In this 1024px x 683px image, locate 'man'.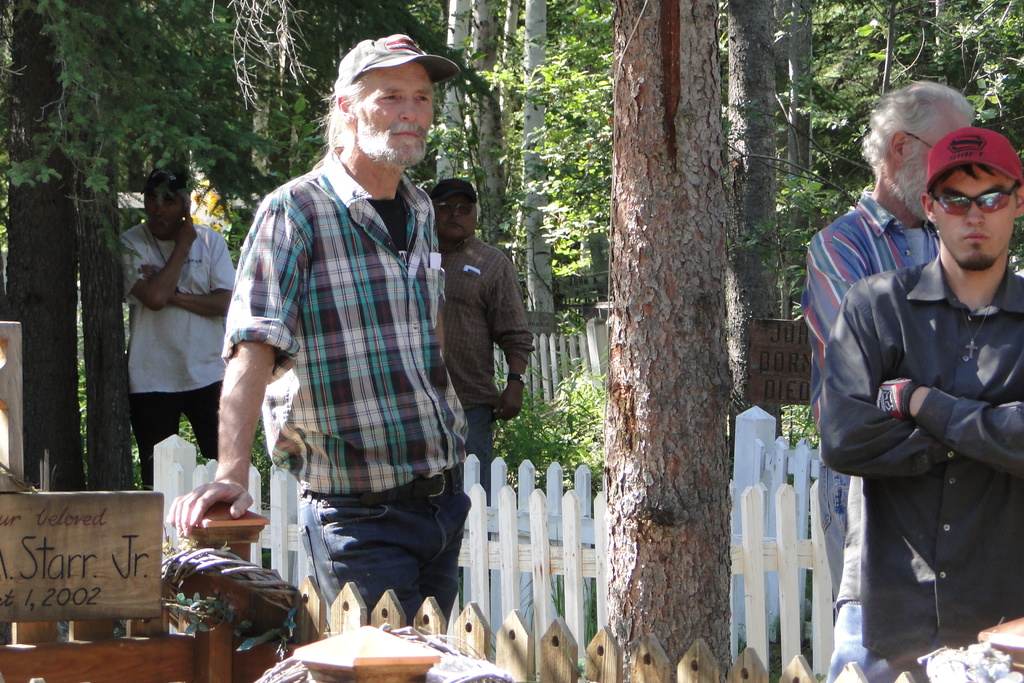
Bounding box: 430:174:535:508.
